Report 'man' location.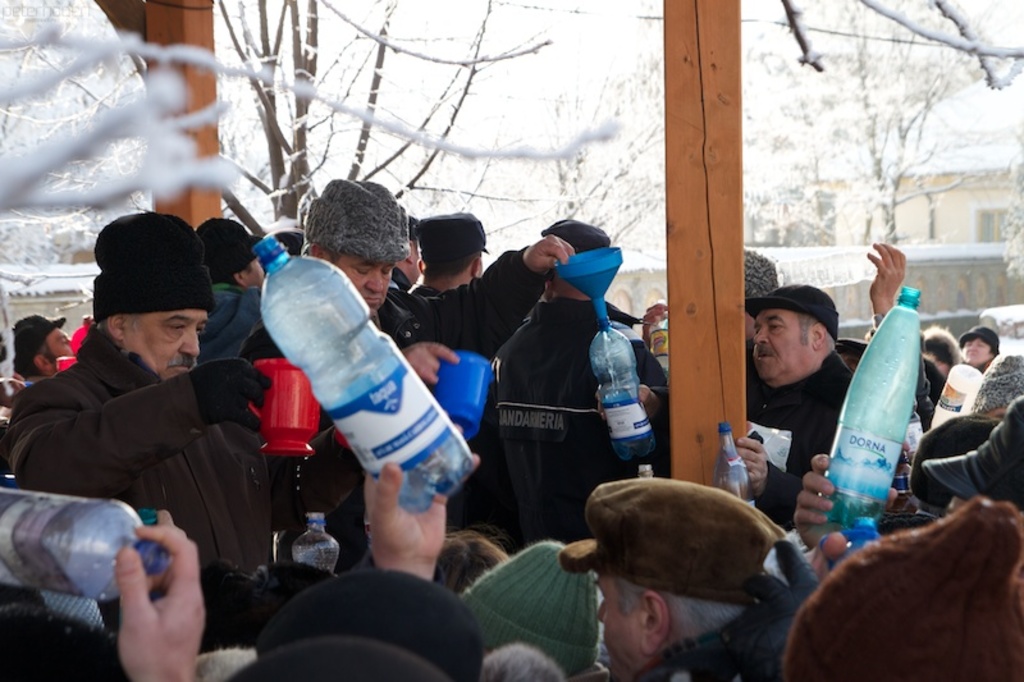
Report: 411:216:490:301.
